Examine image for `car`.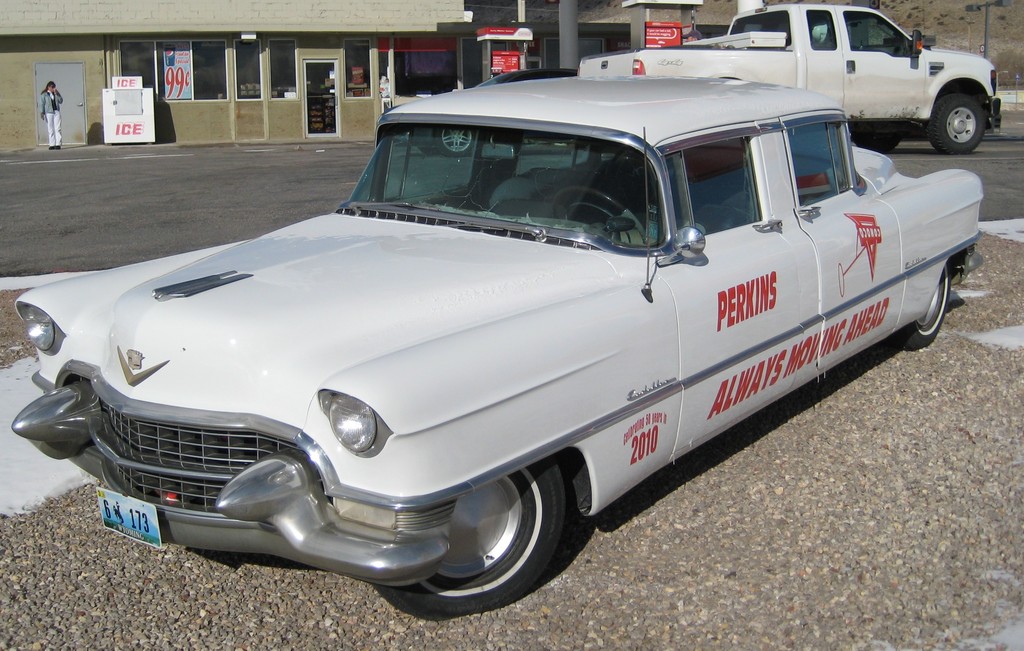
Examination result: select_region(10, 73, 981, 620).
